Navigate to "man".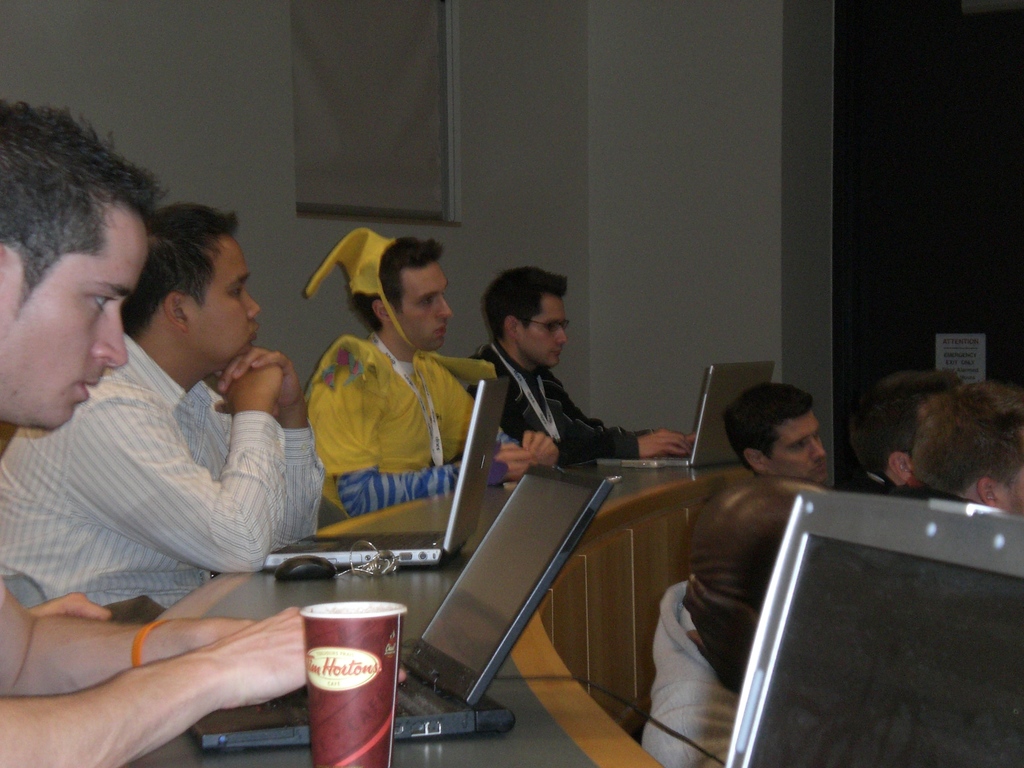
Navigation target: 0:195:322:611.
